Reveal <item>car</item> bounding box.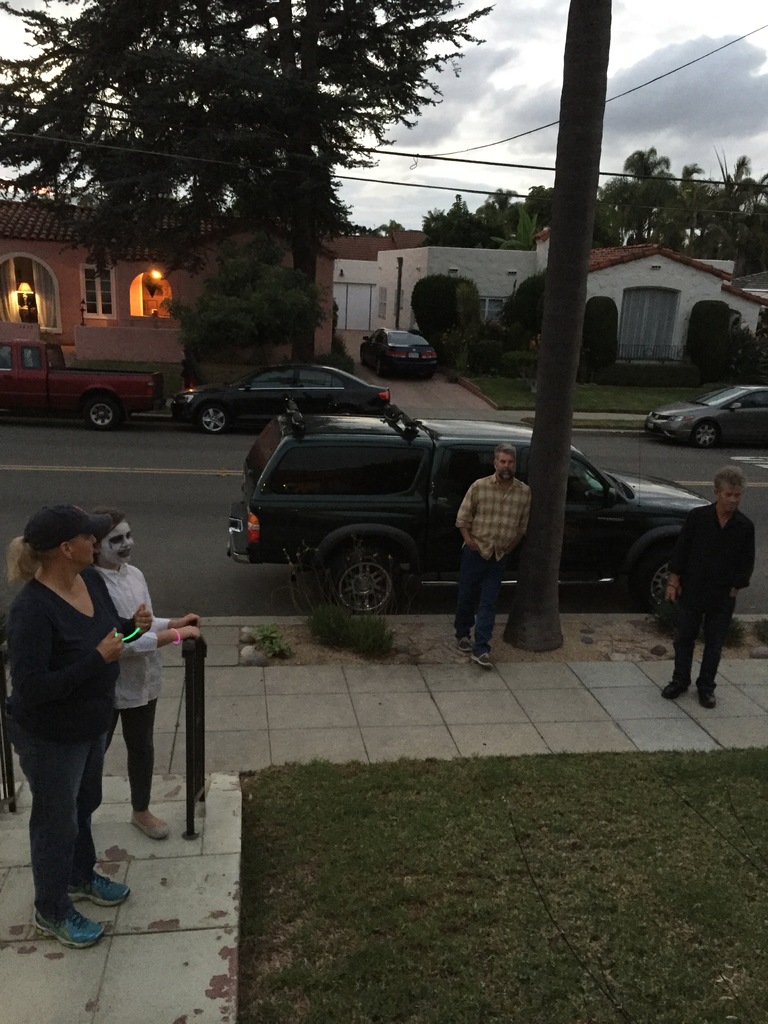
Revealed: Rect(641, 381, 767, 449).
